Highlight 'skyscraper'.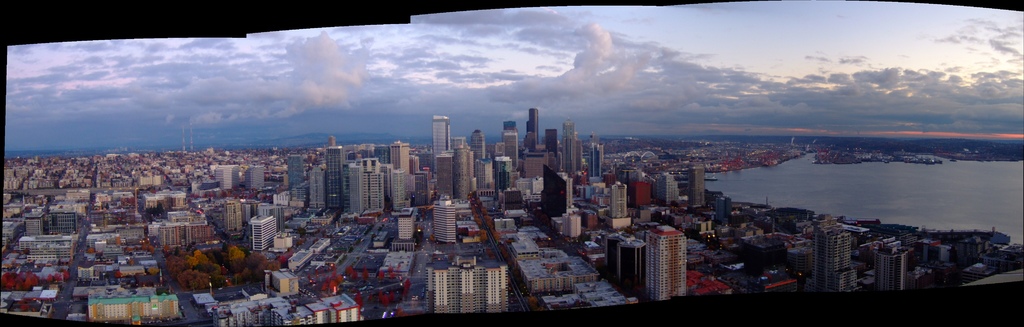
Highlighted region: (632,225,708,306).
